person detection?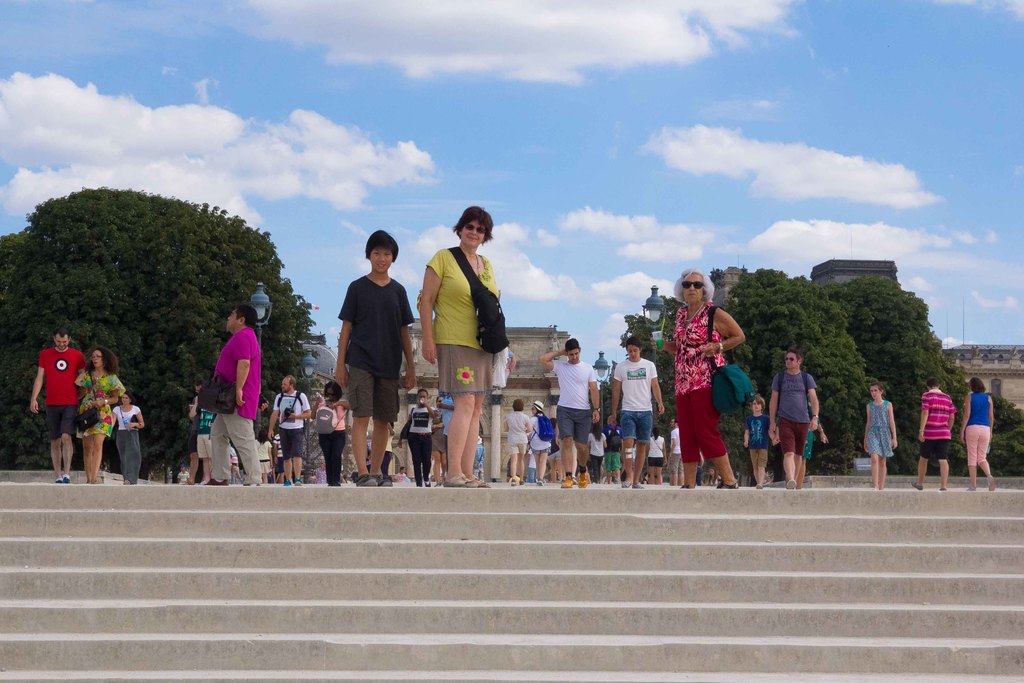
bbox(77, 346, 124, 489)
